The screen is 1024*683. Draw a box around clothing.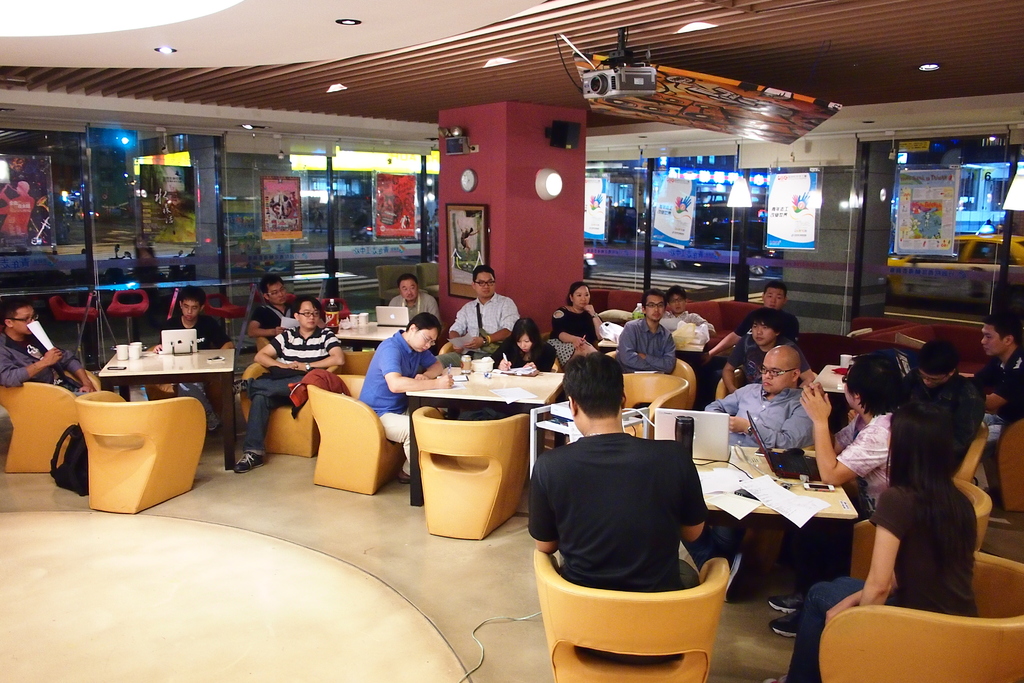
select_region(249, 300, 295, 335).
